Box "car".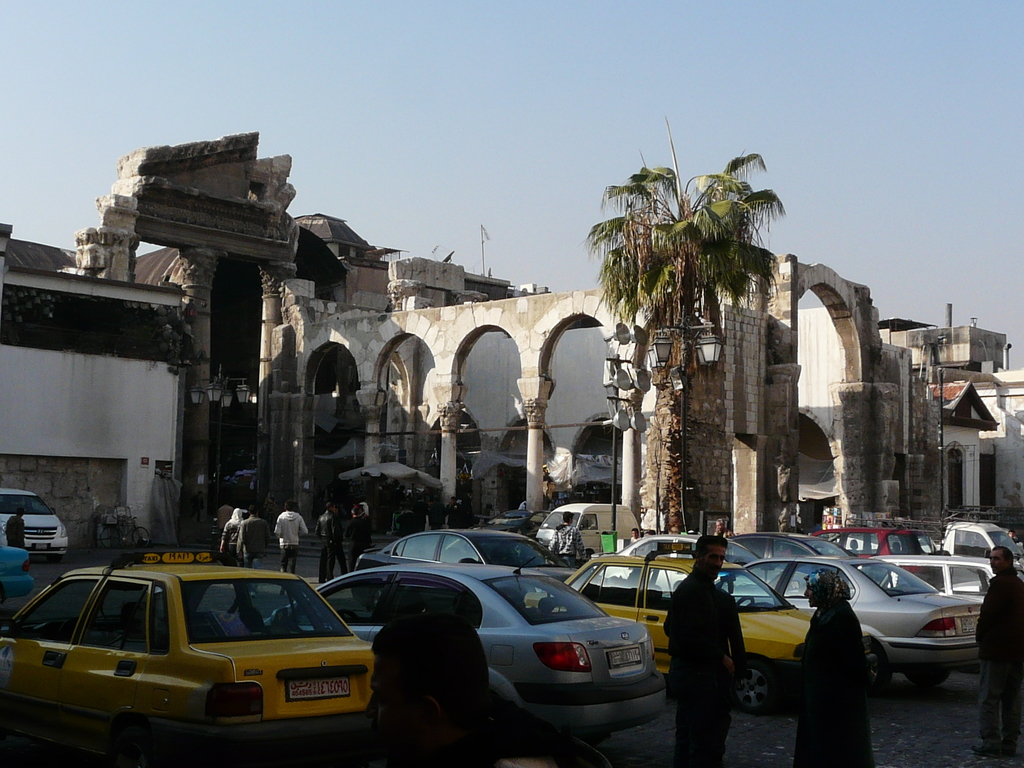
crop(813, 532, 920, 573).
